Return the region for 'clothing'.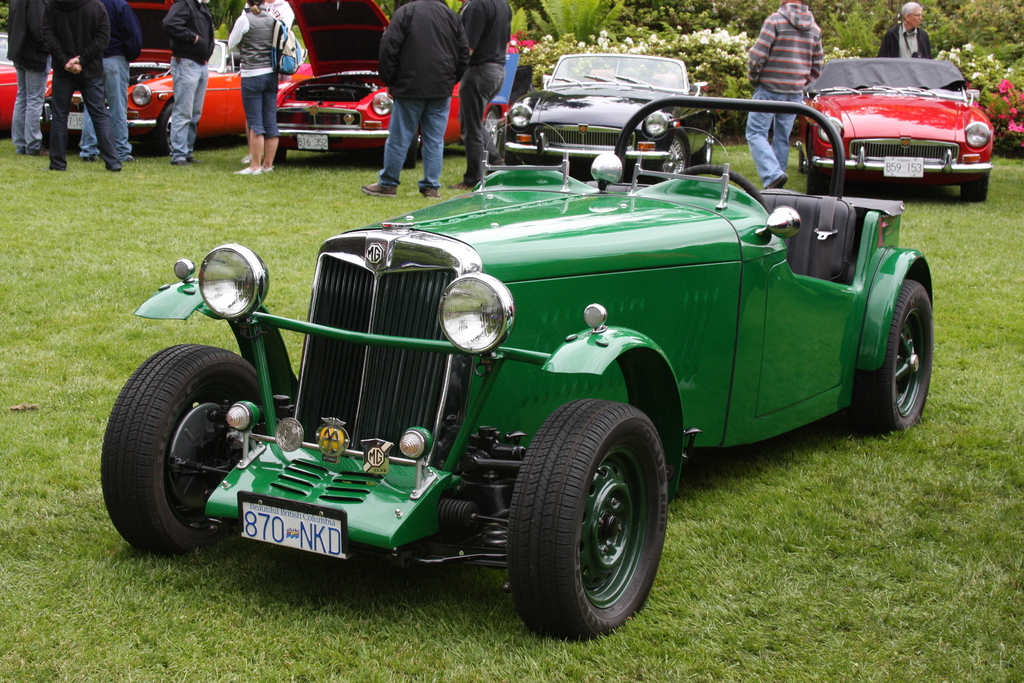
bbox(0, 4, 46, 152).
